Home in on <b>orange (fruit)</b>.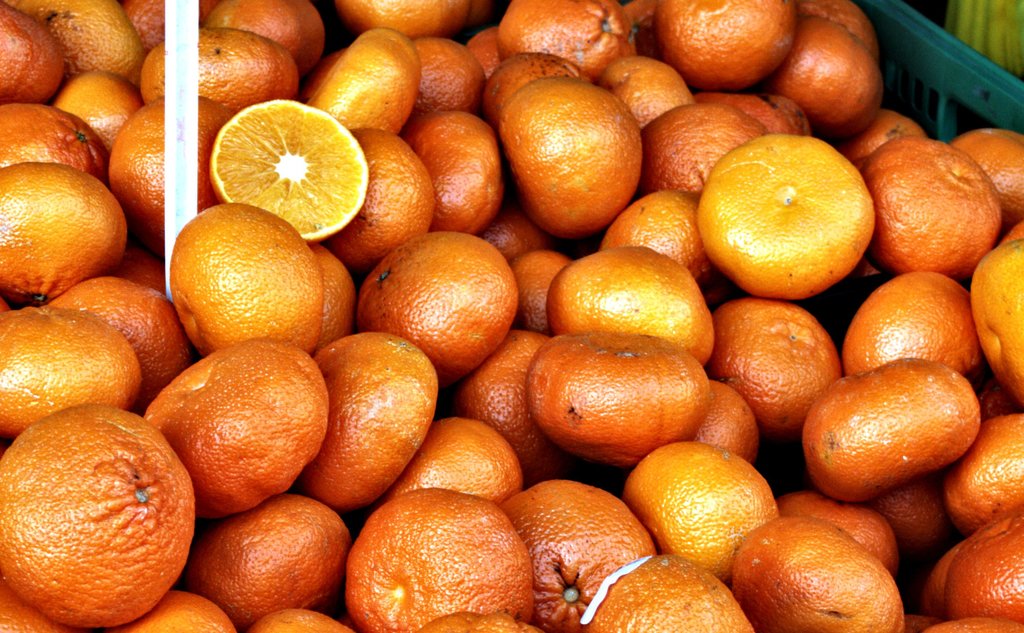
Homed in at Rect(129, 586, 238, 632).
